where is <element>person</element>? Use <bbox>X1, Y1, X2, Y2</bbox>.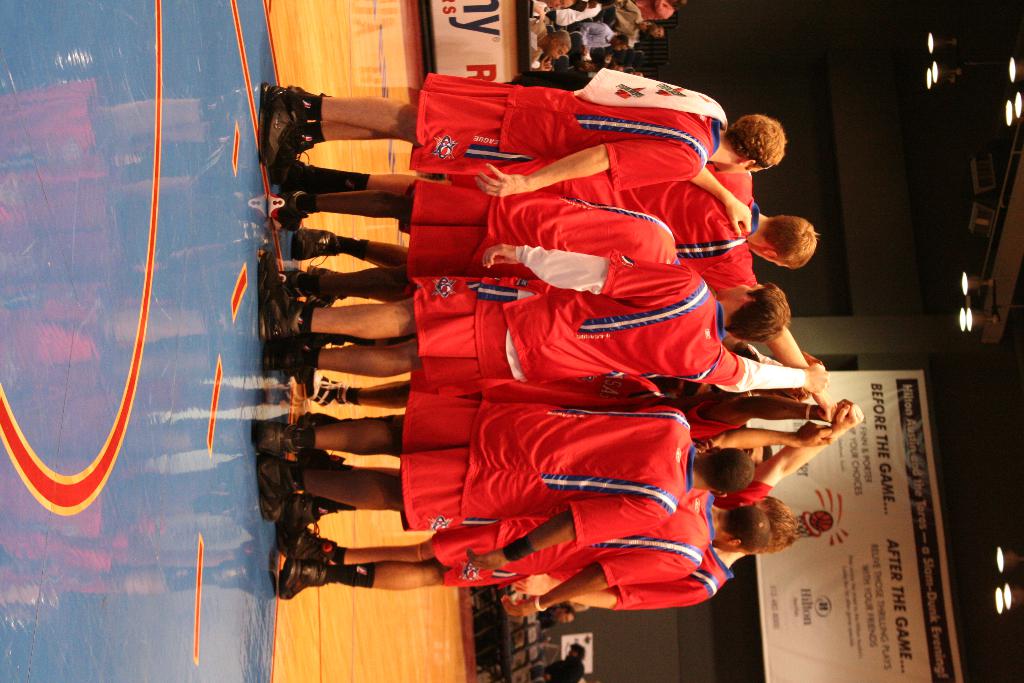
<bbox>263, 499, 792, 604</bbox>.
